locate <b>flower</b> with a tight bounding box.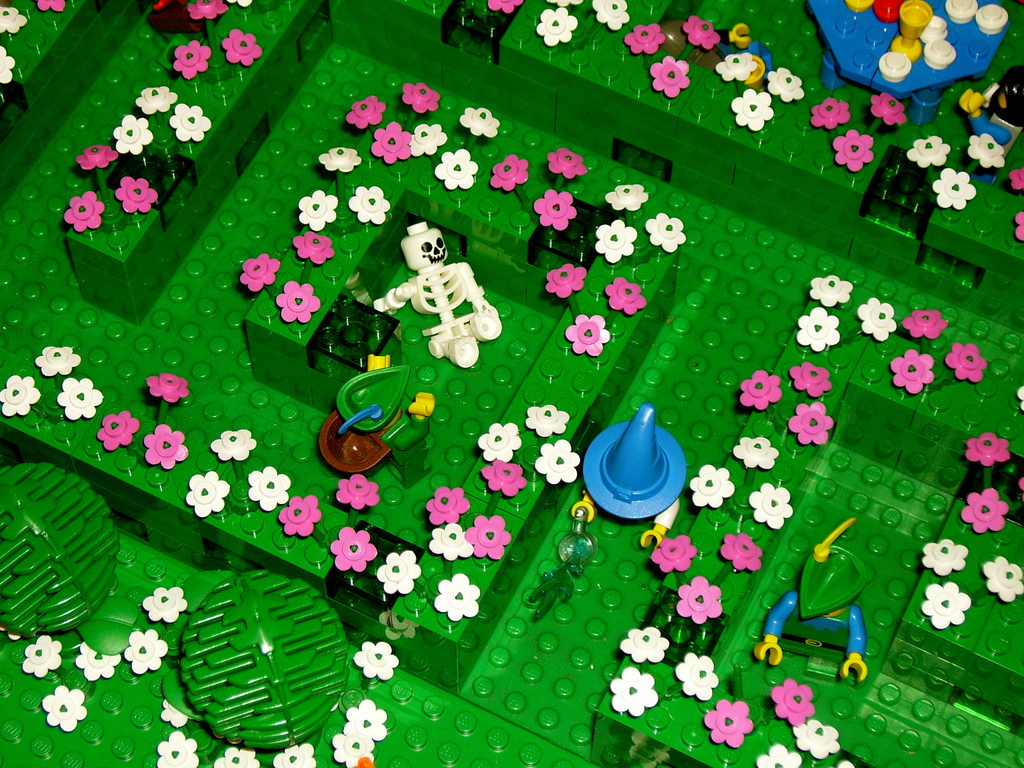
BBox(220, 29, 262, 67).
